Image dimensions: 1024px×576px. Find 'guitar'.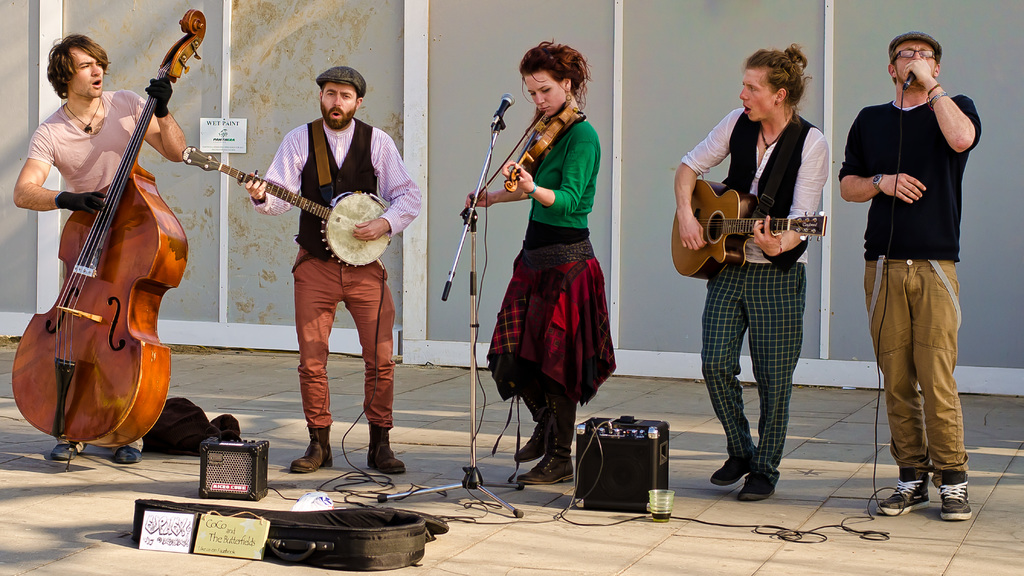
bbox=[182, 145, 392, 267].
